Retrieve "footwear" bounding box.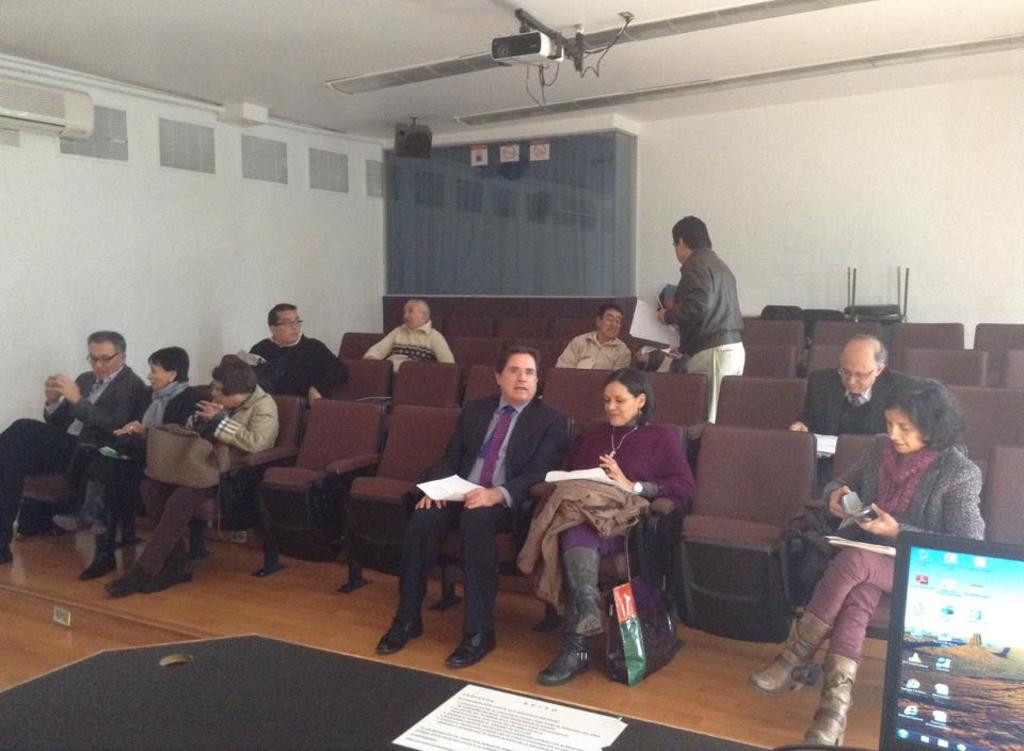
Bounding box: x1=78 y1=546 x2=115 y2=578.
